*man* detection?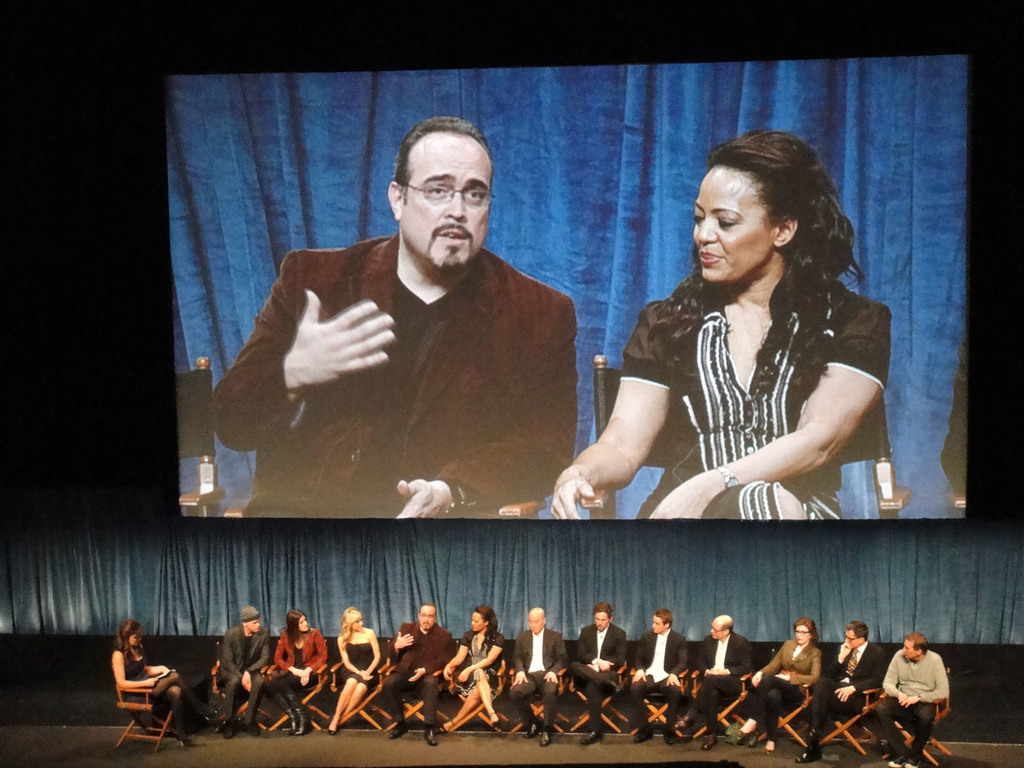
left=378, top=601, right=456, bottom=748
